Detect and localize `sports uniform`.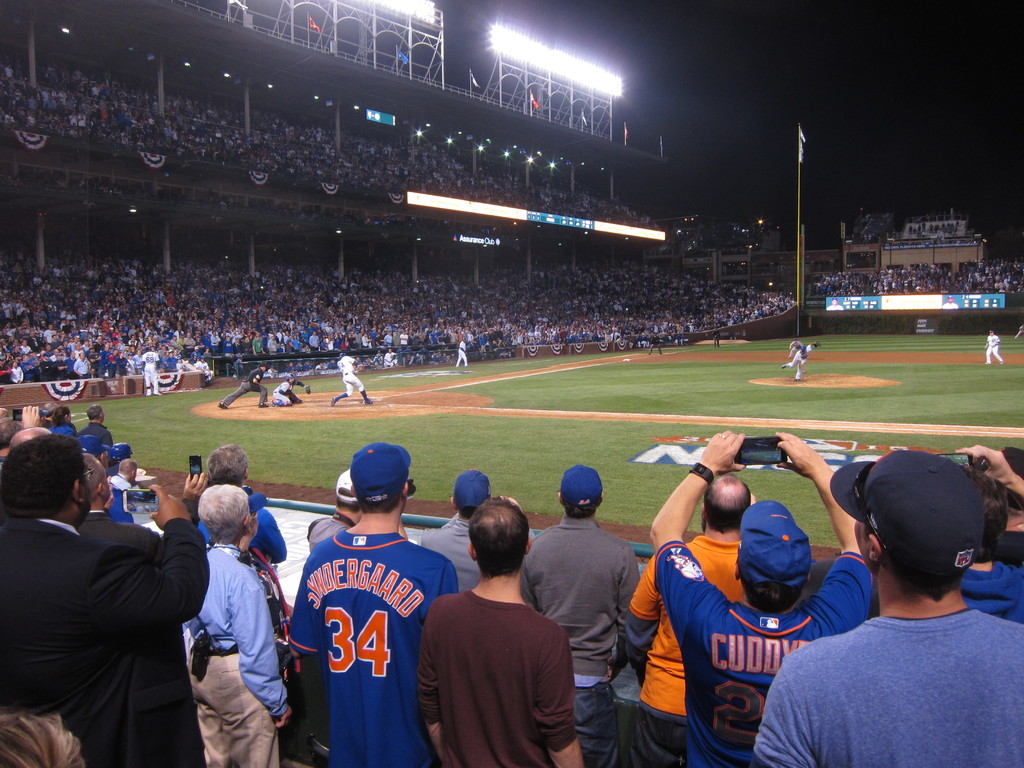
Localized at {"x1": 425, "y1": 473, "x2": 504, "y2": 617}.
